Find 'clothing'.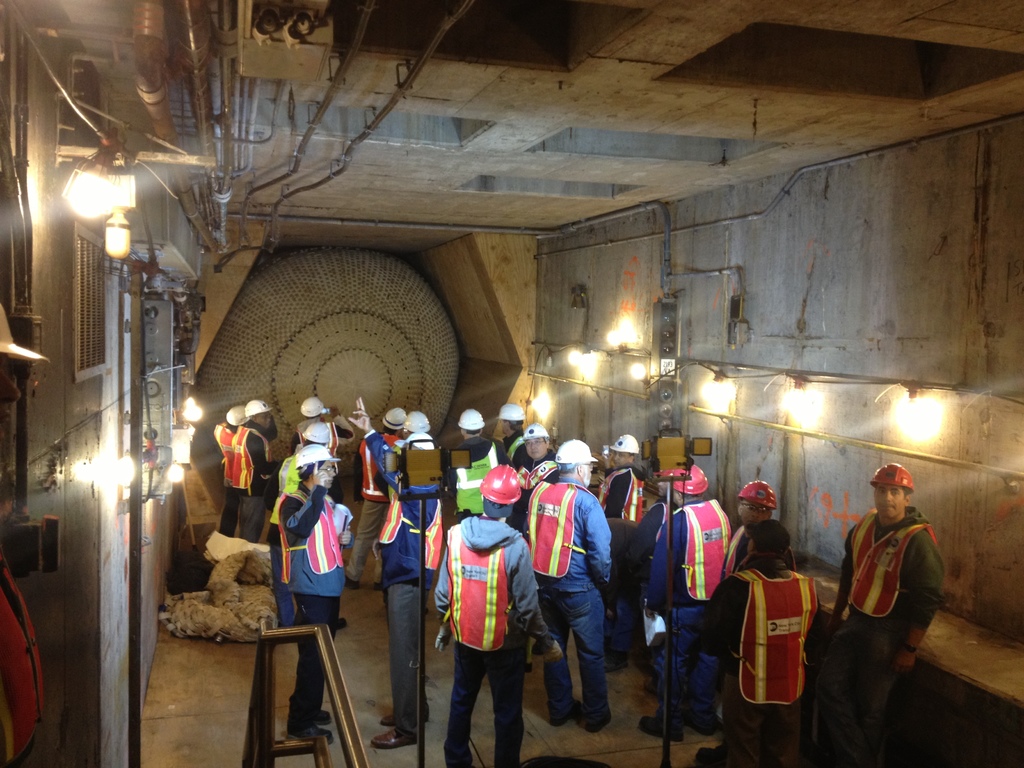
region(837, 505, 943, 766).
